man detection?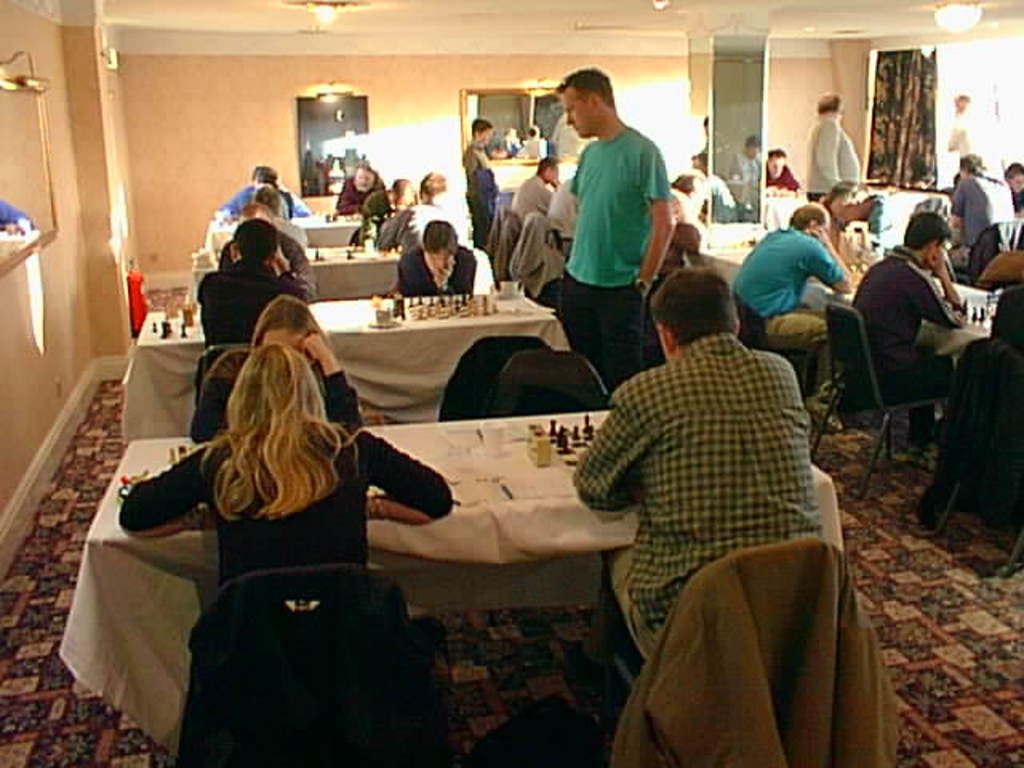
detection(950, 147, 1011, 267)
